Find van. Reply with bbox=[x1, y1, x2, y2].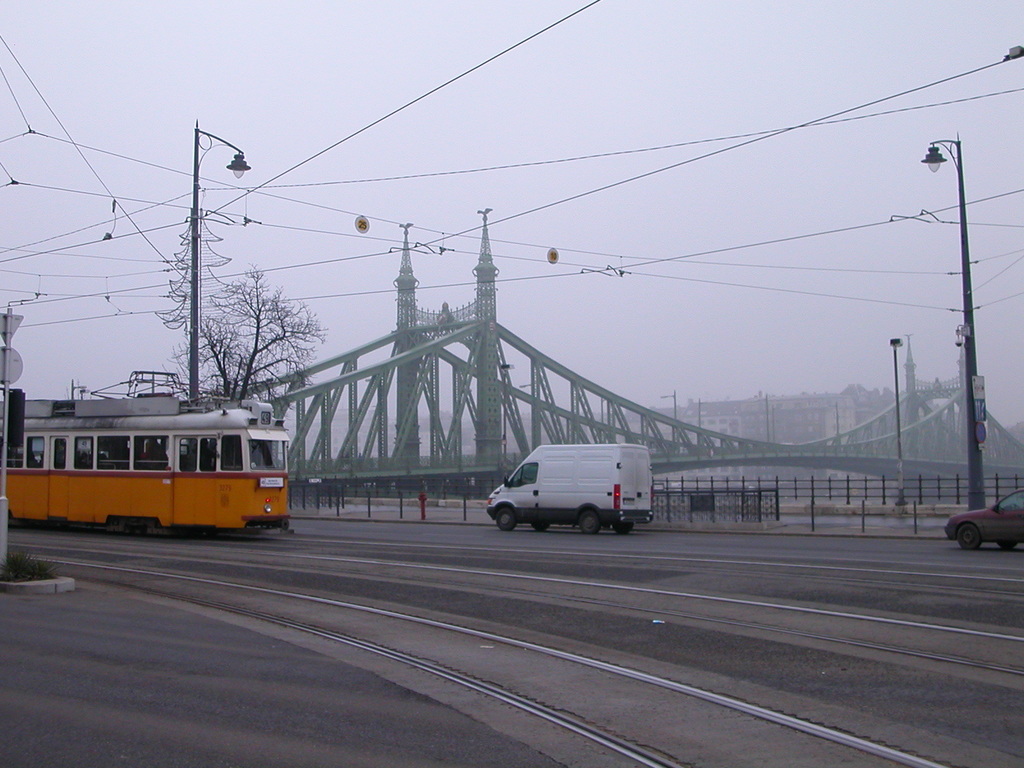
bbox=[486, 442, 657, 536].
